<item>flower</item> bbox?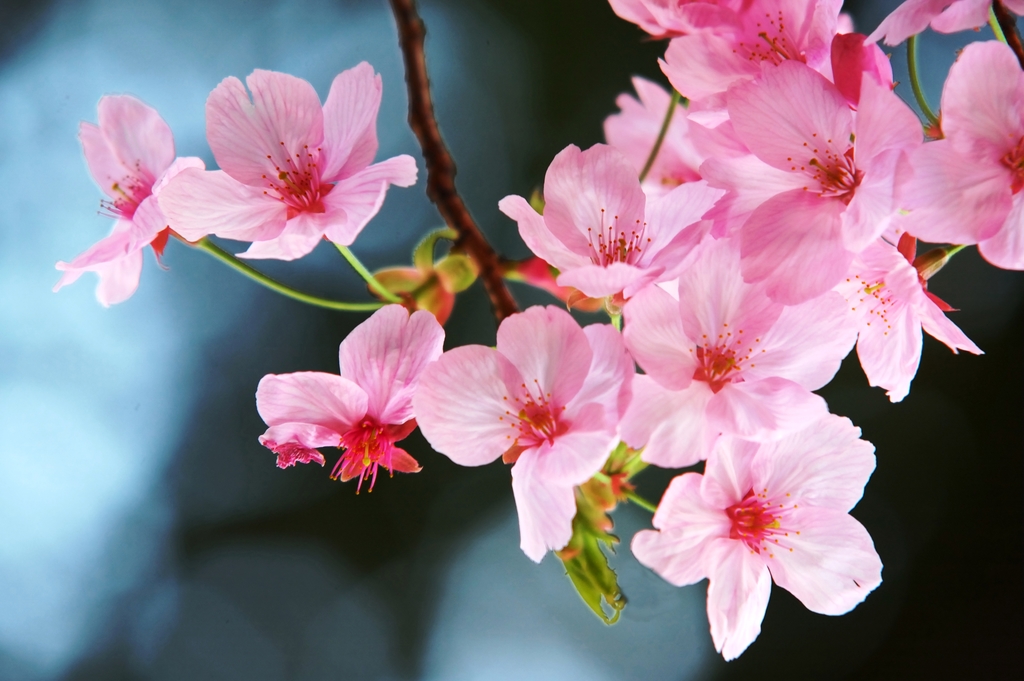
rect(652, 436, 884, 653)
